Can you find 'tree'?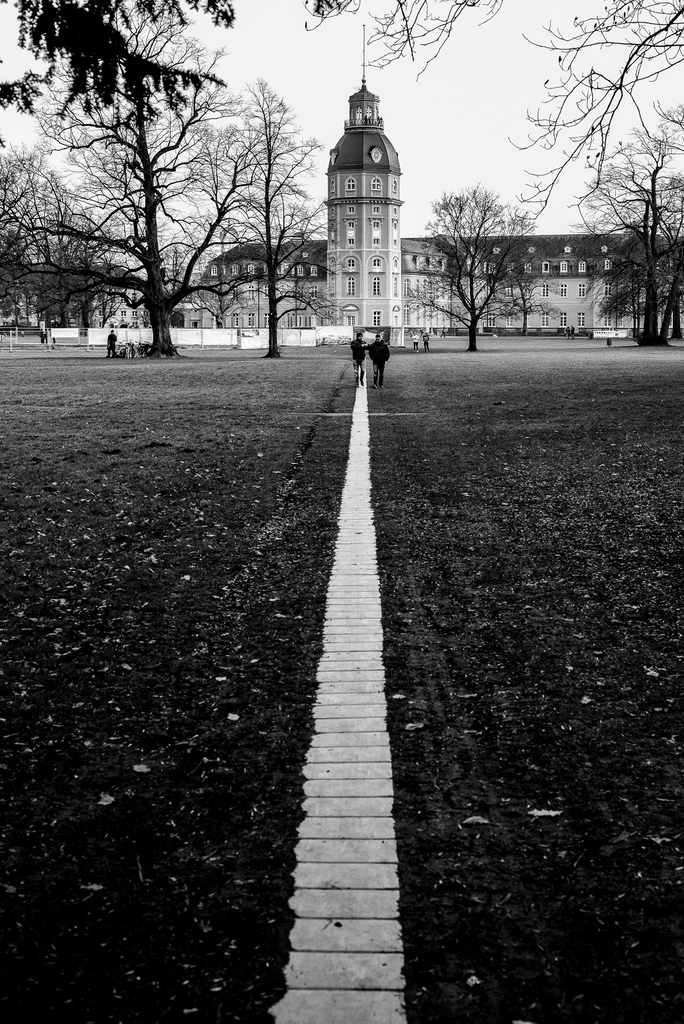
Yes, bounding box: select_region(352, 0, 683, 237).
